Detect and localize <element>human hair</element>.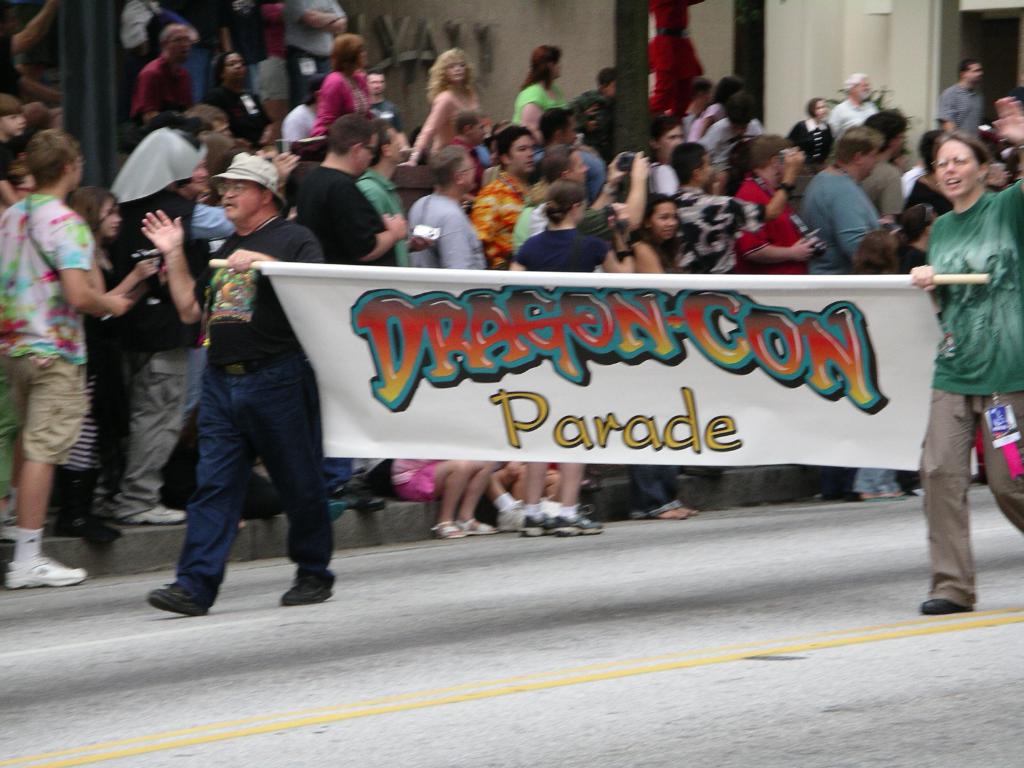
Localized at 540,143,574,186.
